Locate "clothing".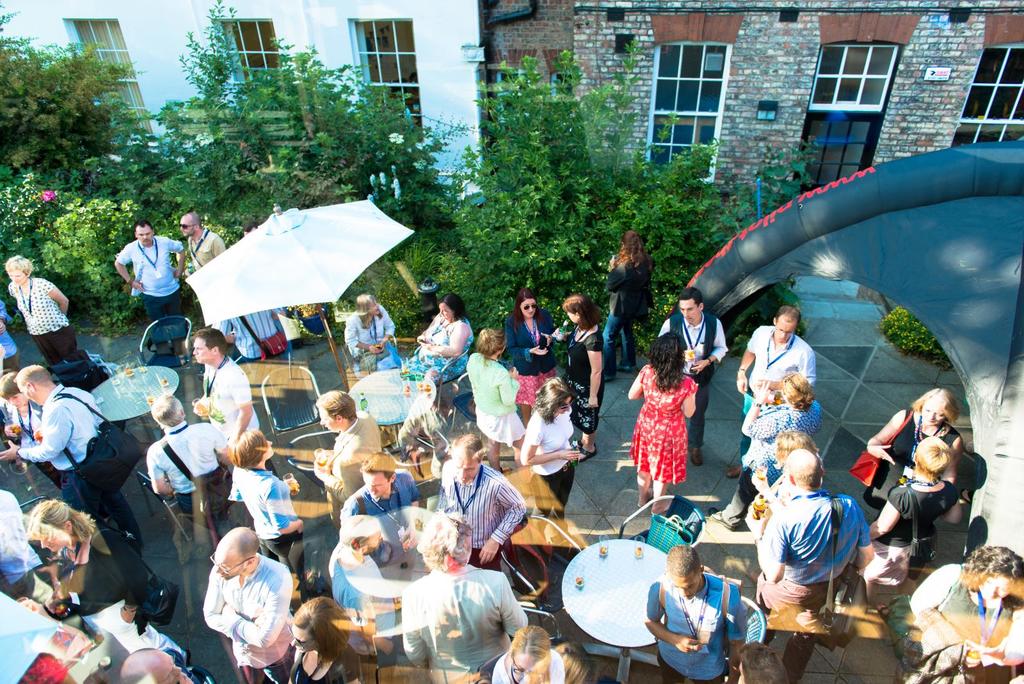
Bounding box: bbox(605, 249, 652, 363).
